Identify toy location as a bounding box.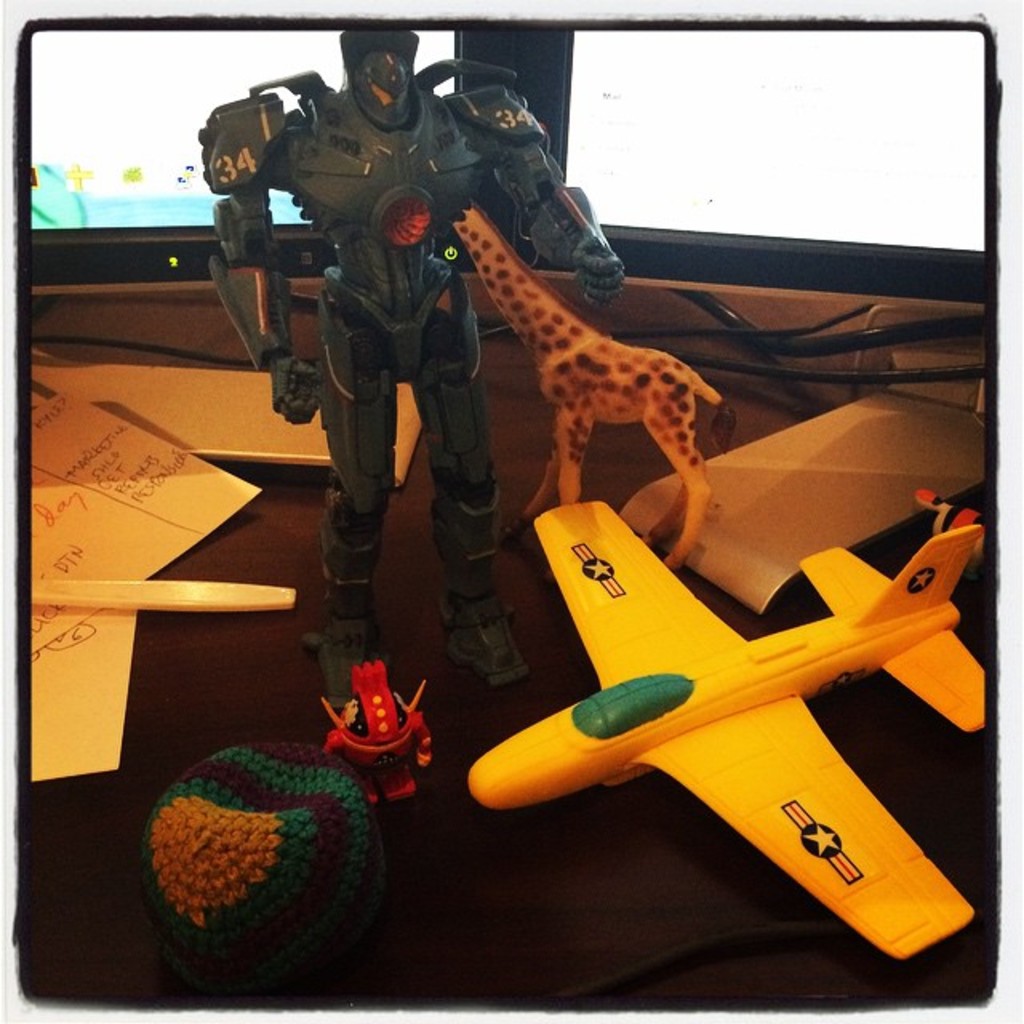
170/14/650/718.
